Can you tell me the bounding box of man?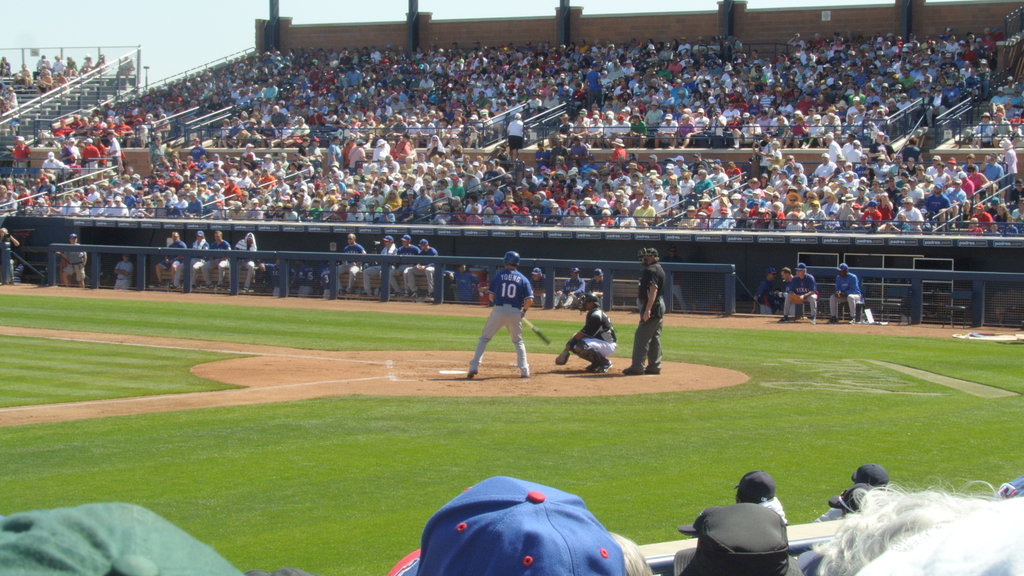
box(318, 258, 331, 296).
